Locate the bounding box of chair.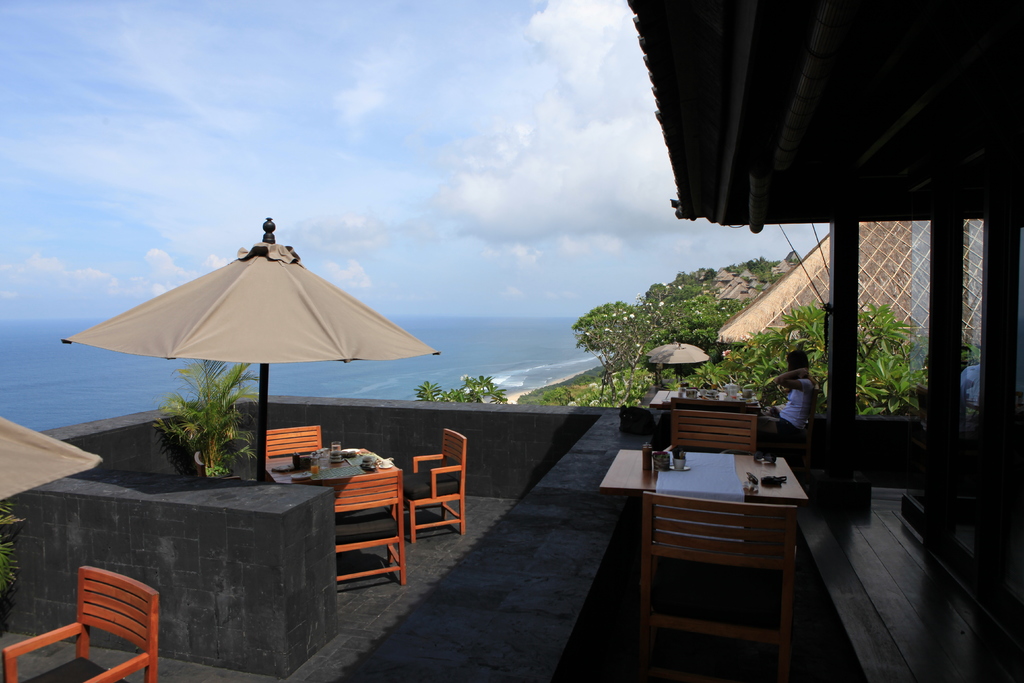
Bounding box: [390, 432, 464, 548].
